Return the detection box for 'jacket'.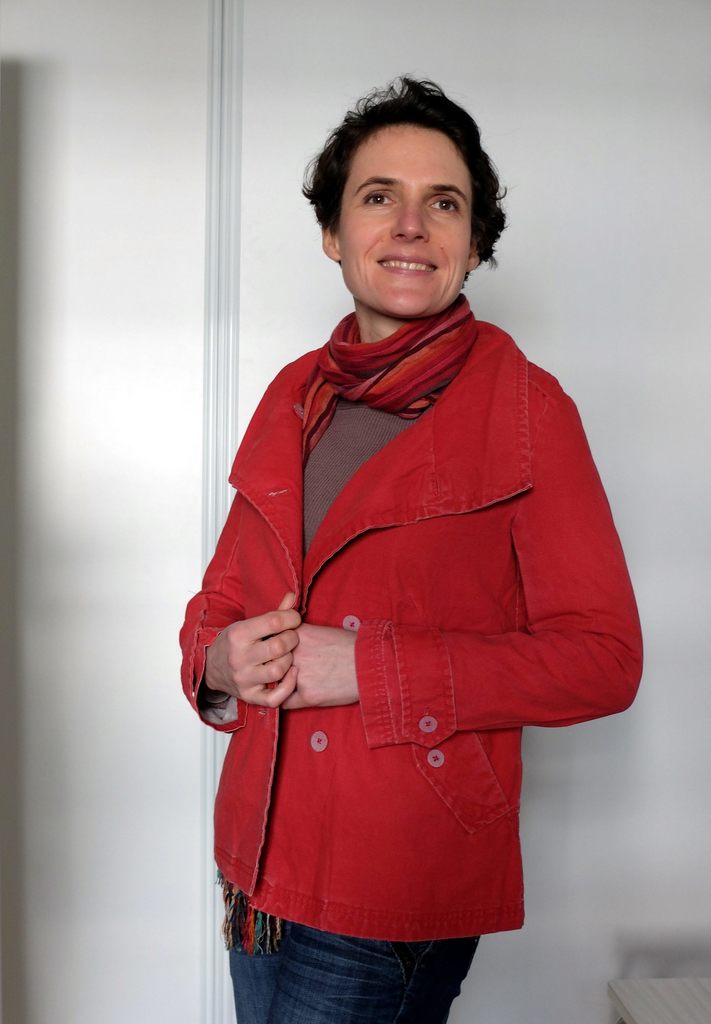
[205,347,618,943].
